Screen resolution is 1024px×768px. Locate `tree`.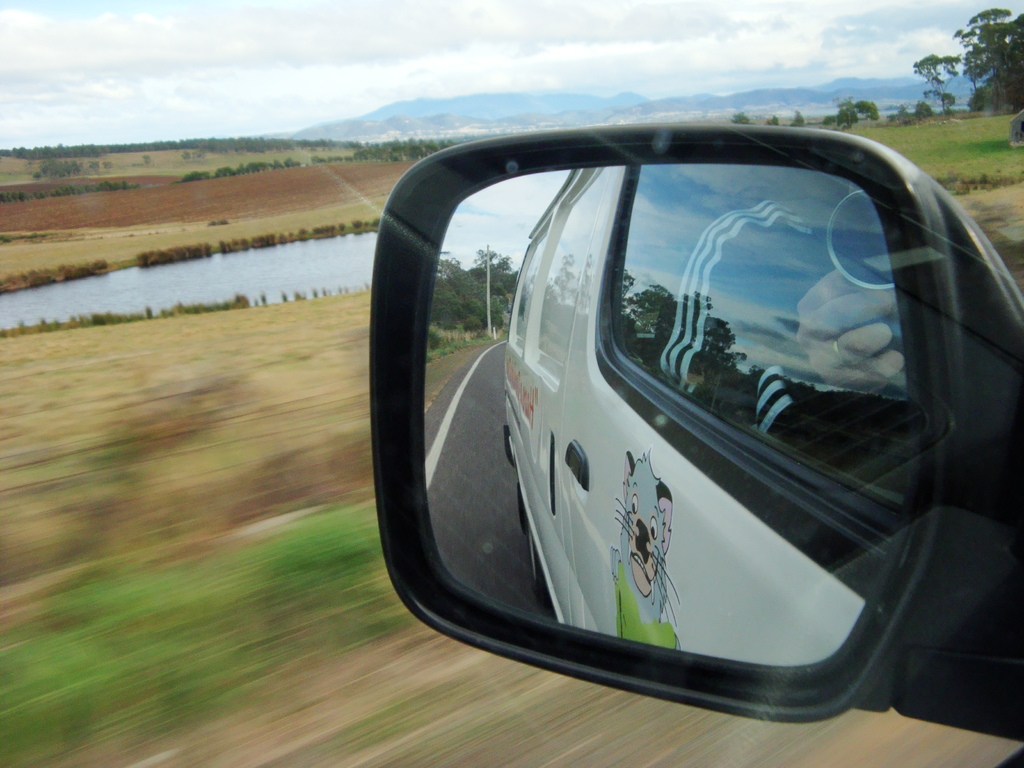
box=[916, 99, 932, 124].
